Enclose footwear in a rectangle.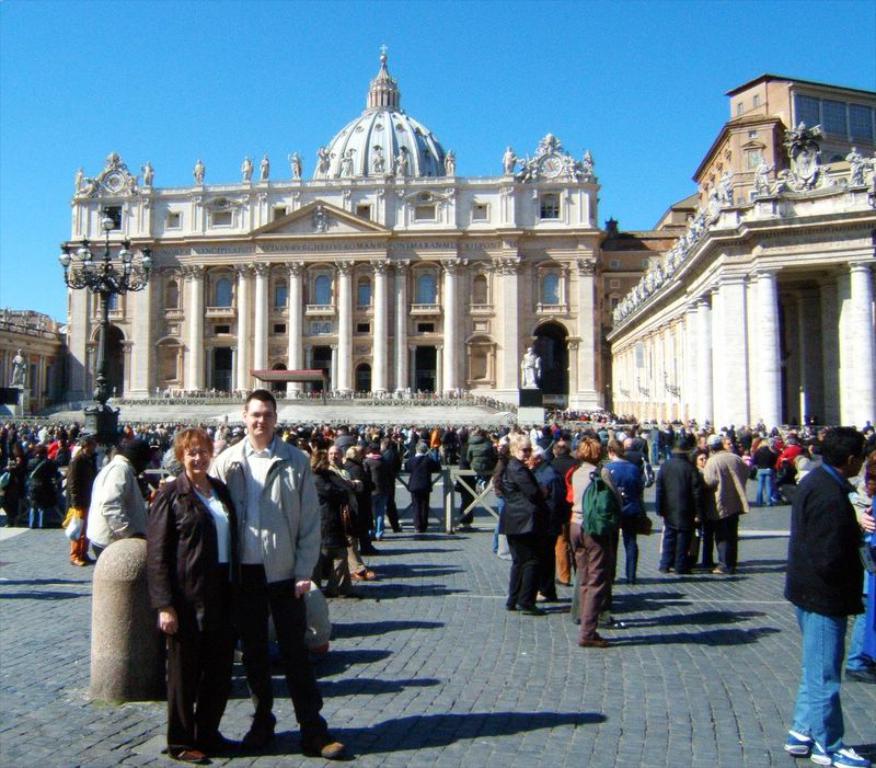
crop(241, 723, 276, 745).
